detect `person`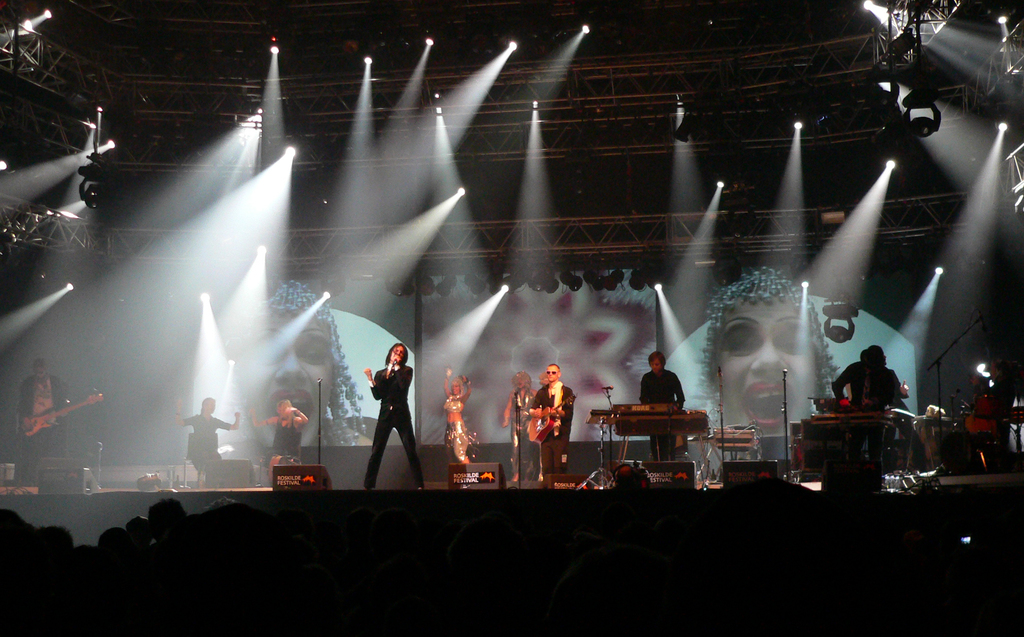
bbox(525, 364, 576, 475)
